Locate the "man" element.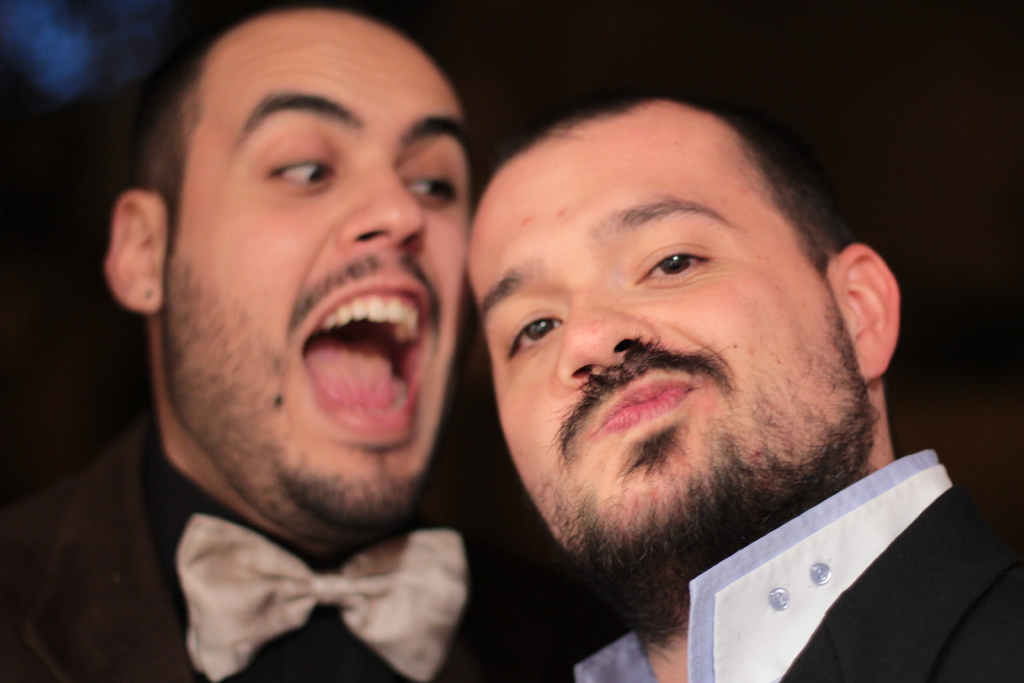
Element bbox: box(2, 0, 614, 682).
